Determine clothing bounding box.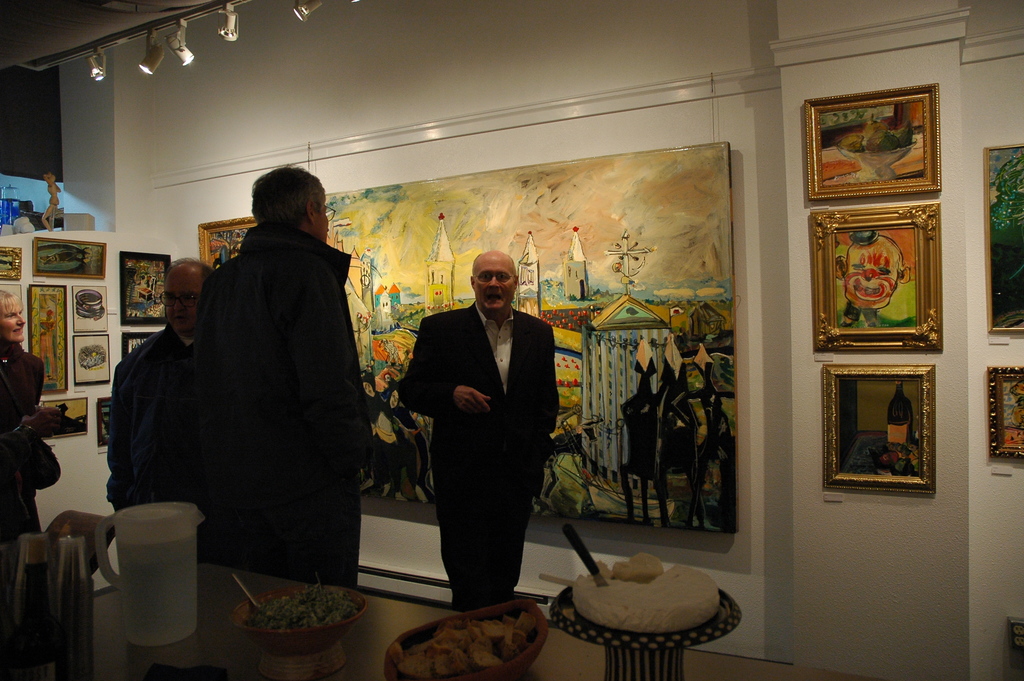
Determined: rect(0, 327, 51, 557).
